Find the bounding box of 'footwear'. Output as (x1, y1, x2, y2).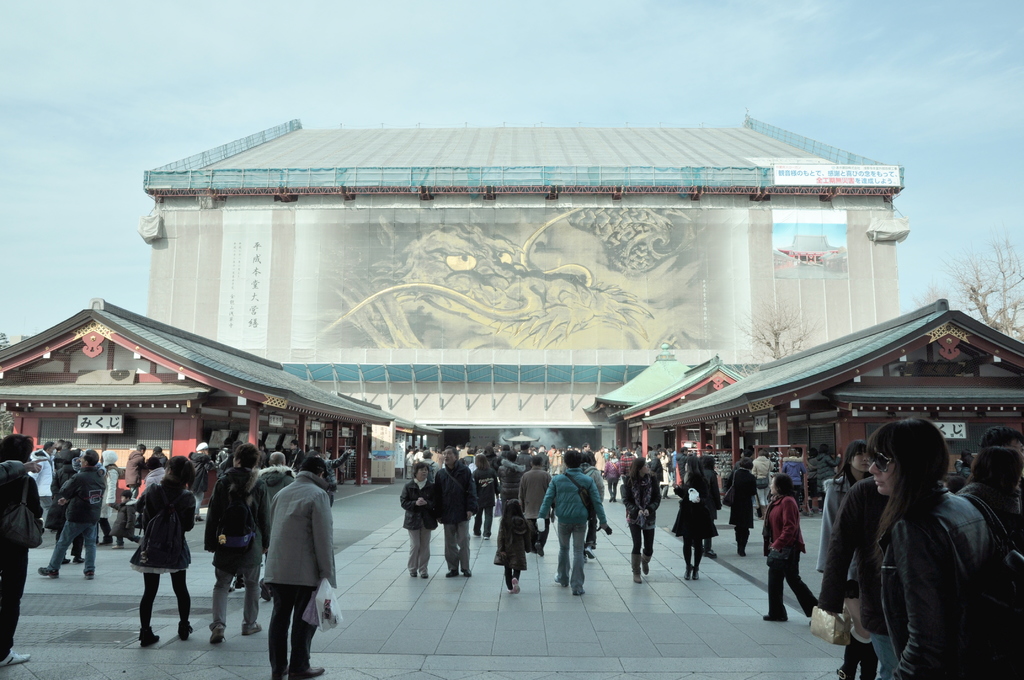
(208, 633, 221, 642).
